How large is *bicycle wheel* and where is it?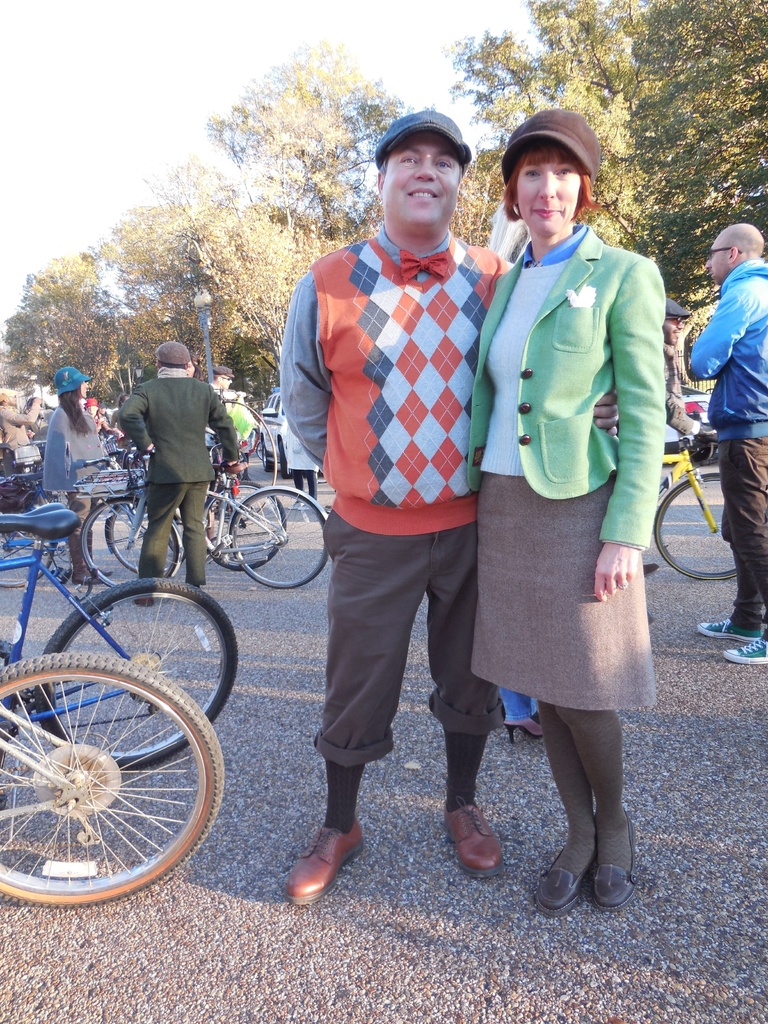
Bounding box: {"left": 104, "top": 501, "right": 189, "bottom": 574}.
